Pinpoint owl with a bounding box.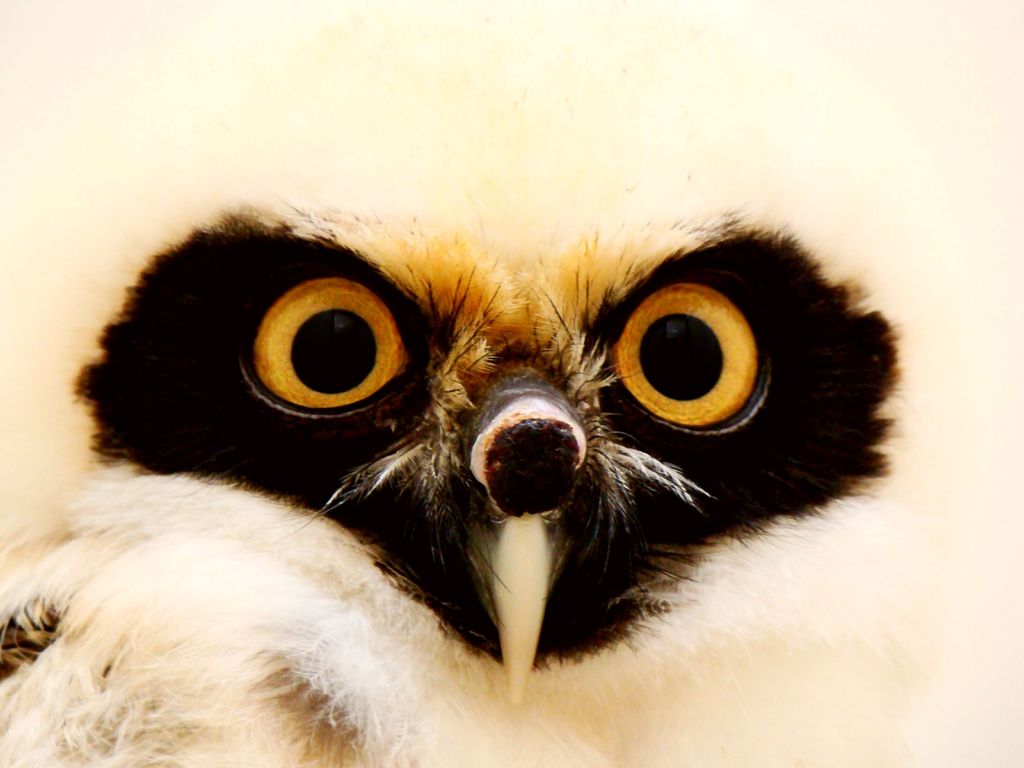
{"x1": 0, "y1": 0, "x2": 1023, "y2": 765}.
